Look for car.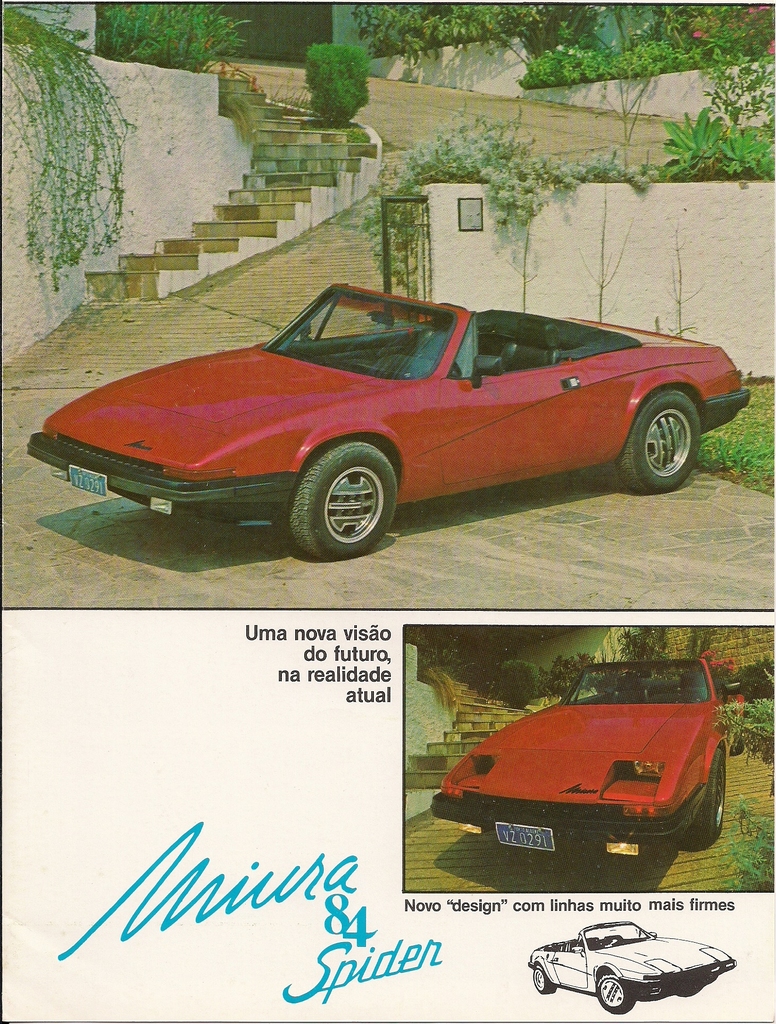
Found: [left=434, top=662, right=728, bottom=872].
